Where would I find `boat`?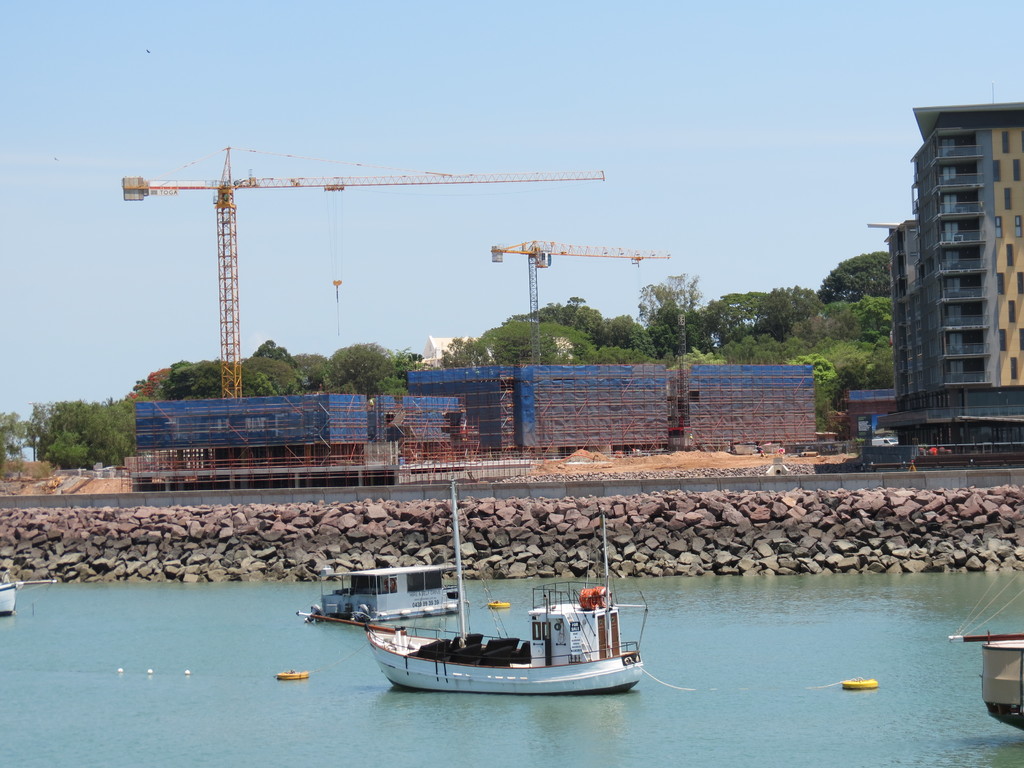
At [293,474,652,697].
